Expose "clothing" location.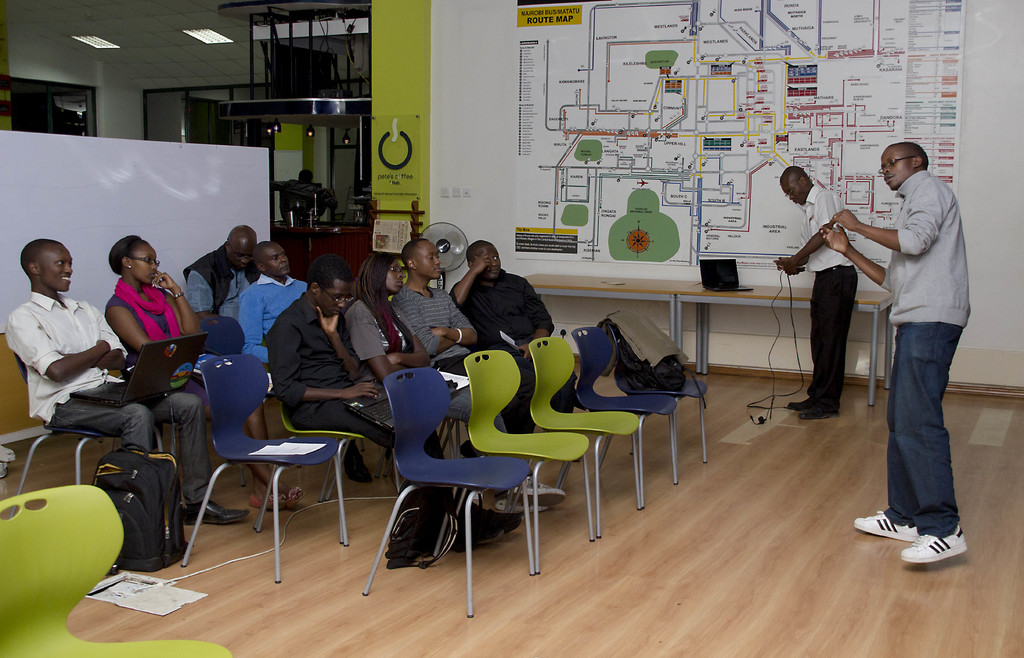
Exposed at [168,236,275,309].
